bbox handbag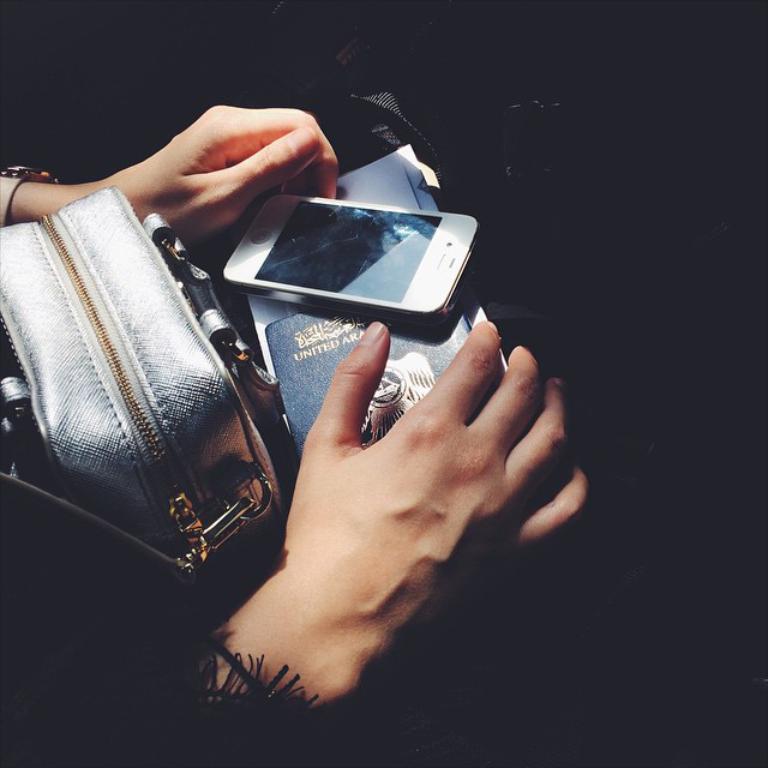
BBox(0, 190, 290, 596)
